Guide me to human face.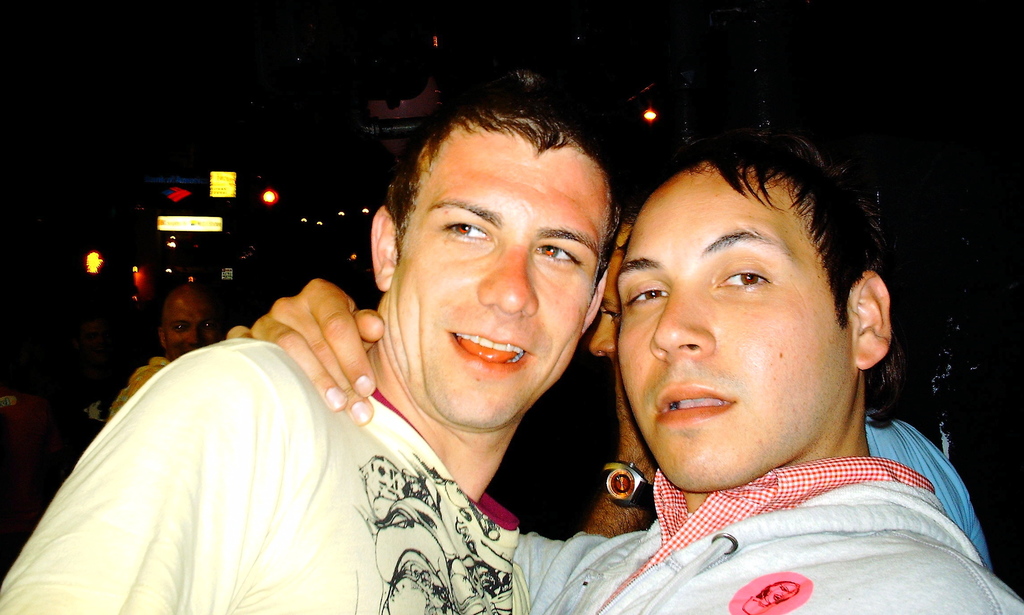
Guidance: 394, 146, 611, 424.
